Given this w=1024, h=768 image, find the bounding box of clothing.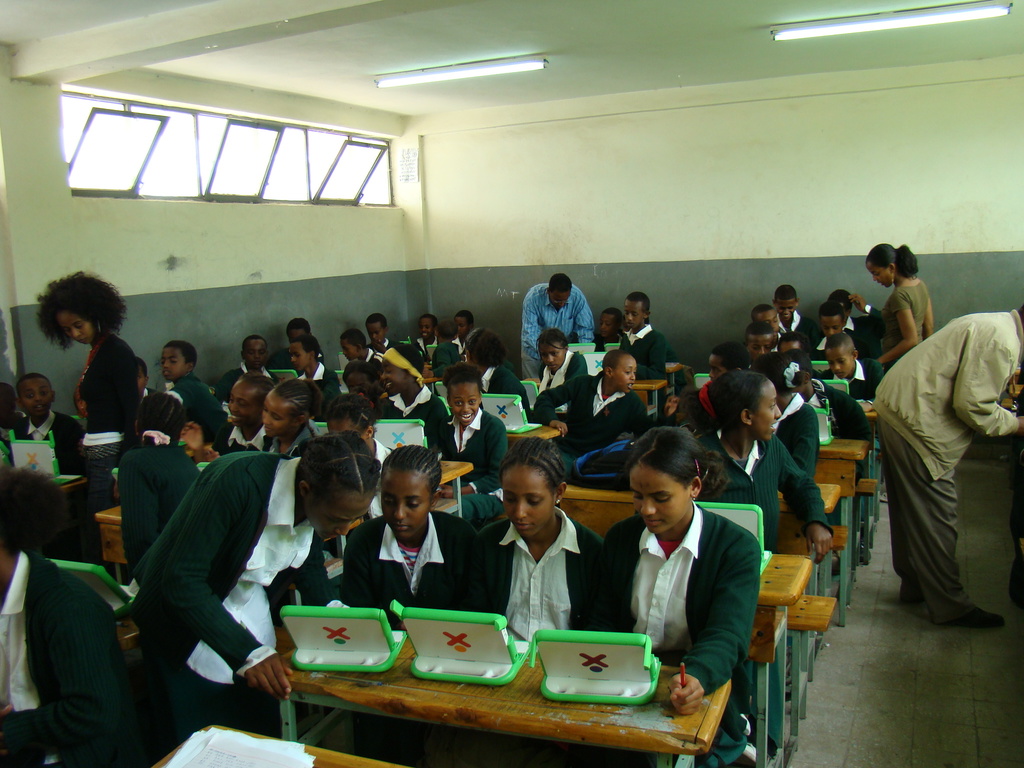
left=618, top=319, right=663, bottom=383.
